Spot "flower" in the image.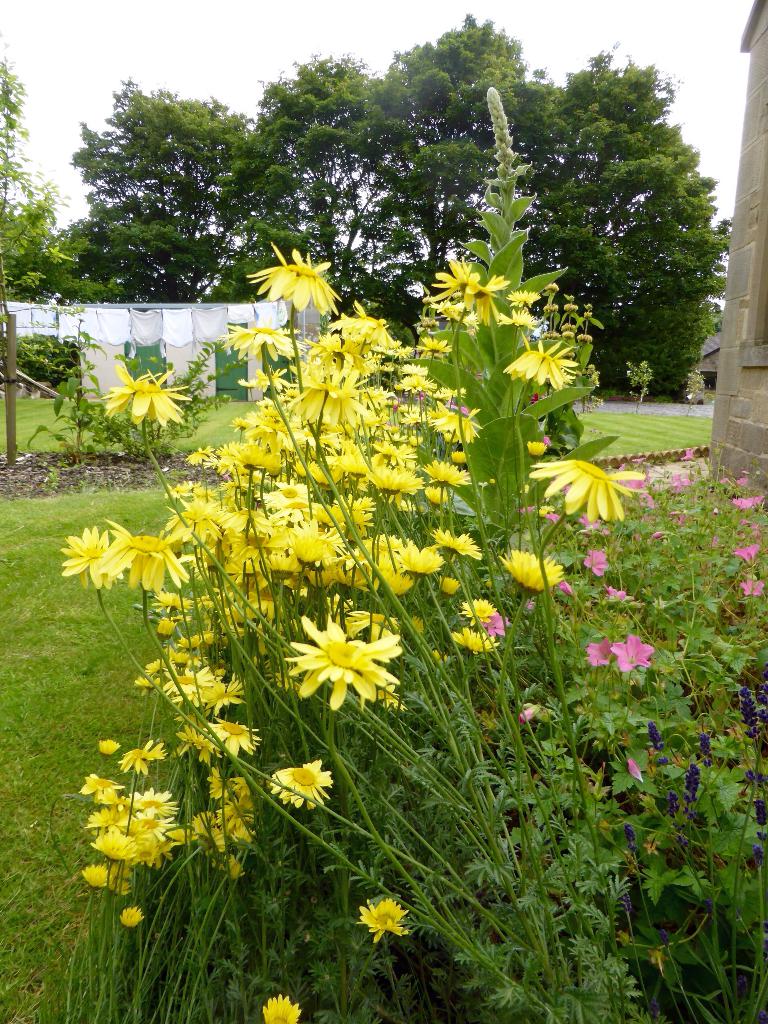
"flower" found at {"left": 682, "top": 449, "right": 698, "bottom": 464}.
